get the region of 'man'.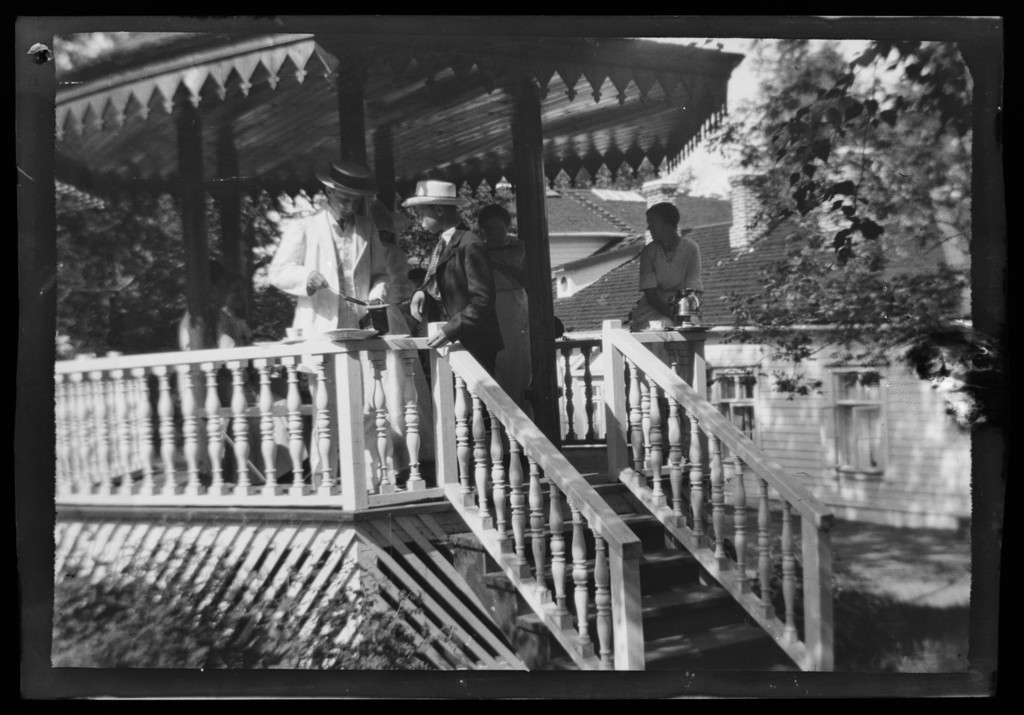
<bbox>267, 156, 395, 488</bbox>.
